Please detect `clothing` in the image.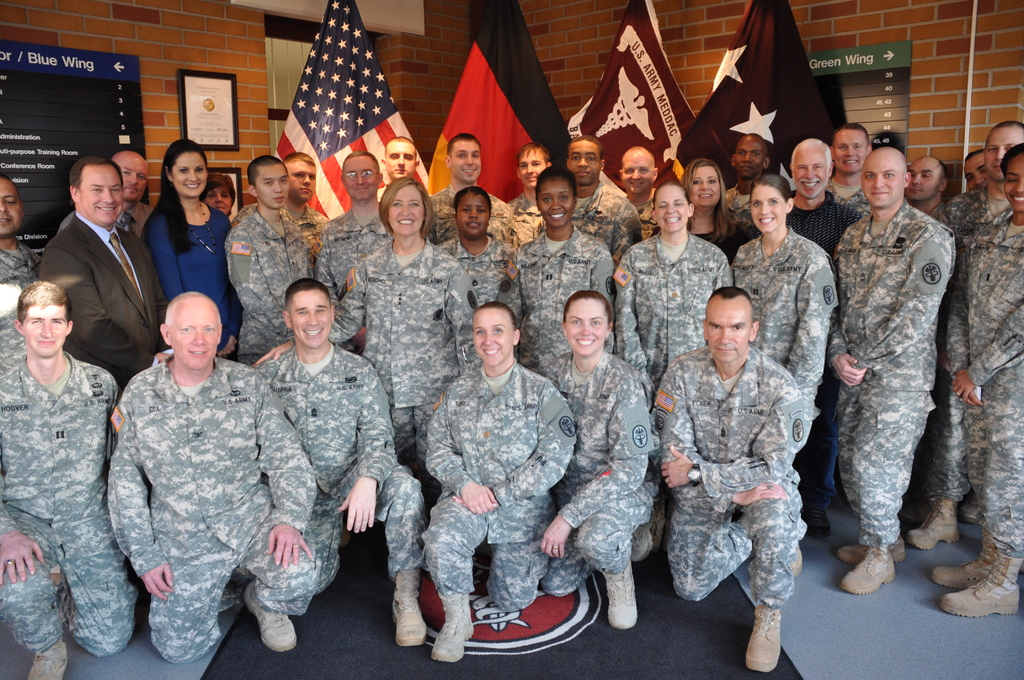
bbox=[436, 232, 514, 312].
